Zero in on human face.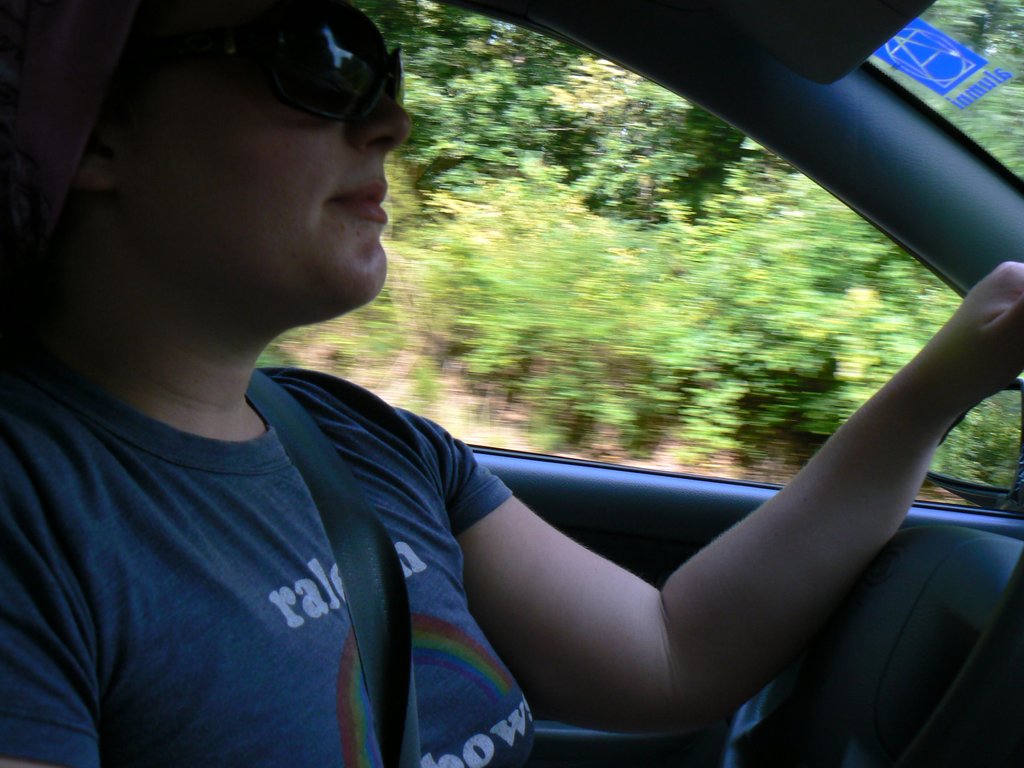
Zeroed in: (132, 0, 394, 317).
